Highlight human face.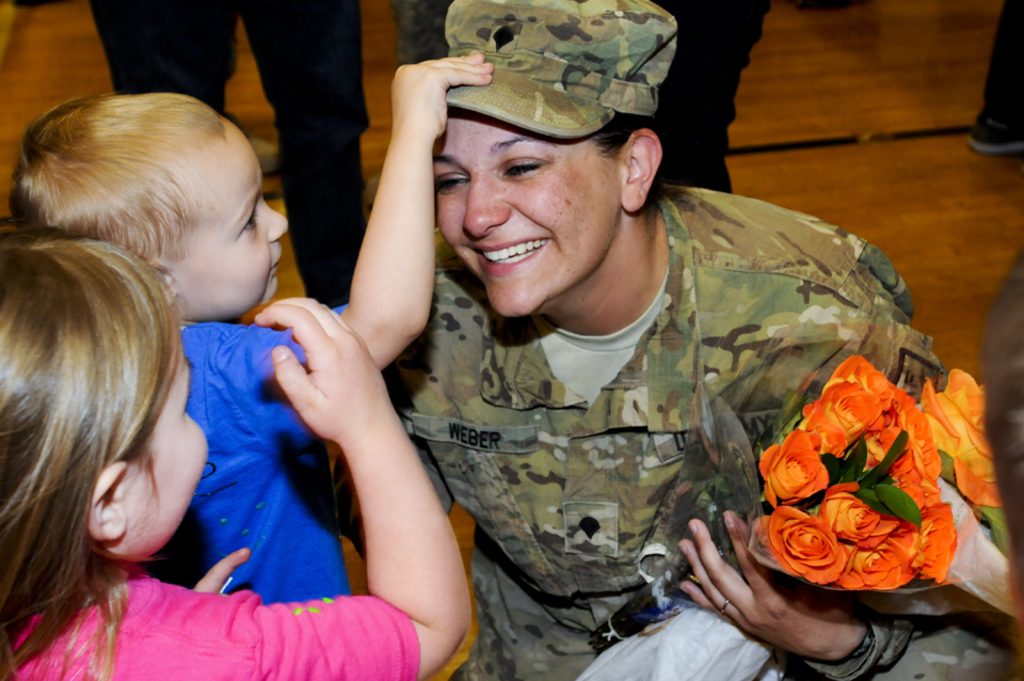
Highlighted region: 433/113/619/314.
